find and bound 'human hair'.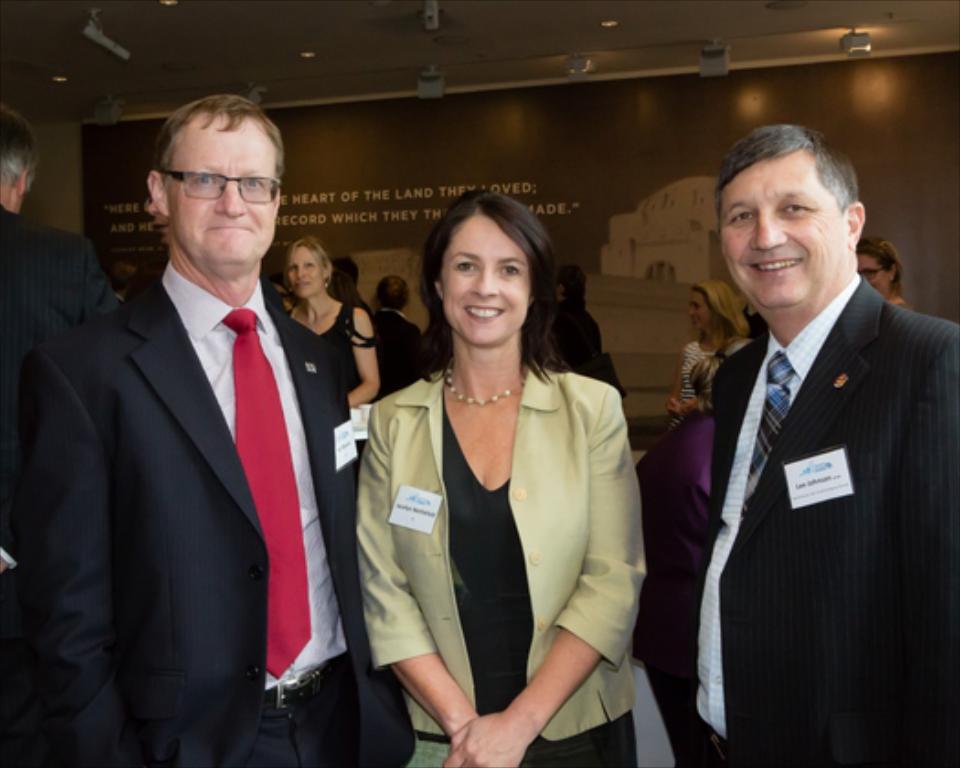
Bound: (689, 355, 720, 413).
